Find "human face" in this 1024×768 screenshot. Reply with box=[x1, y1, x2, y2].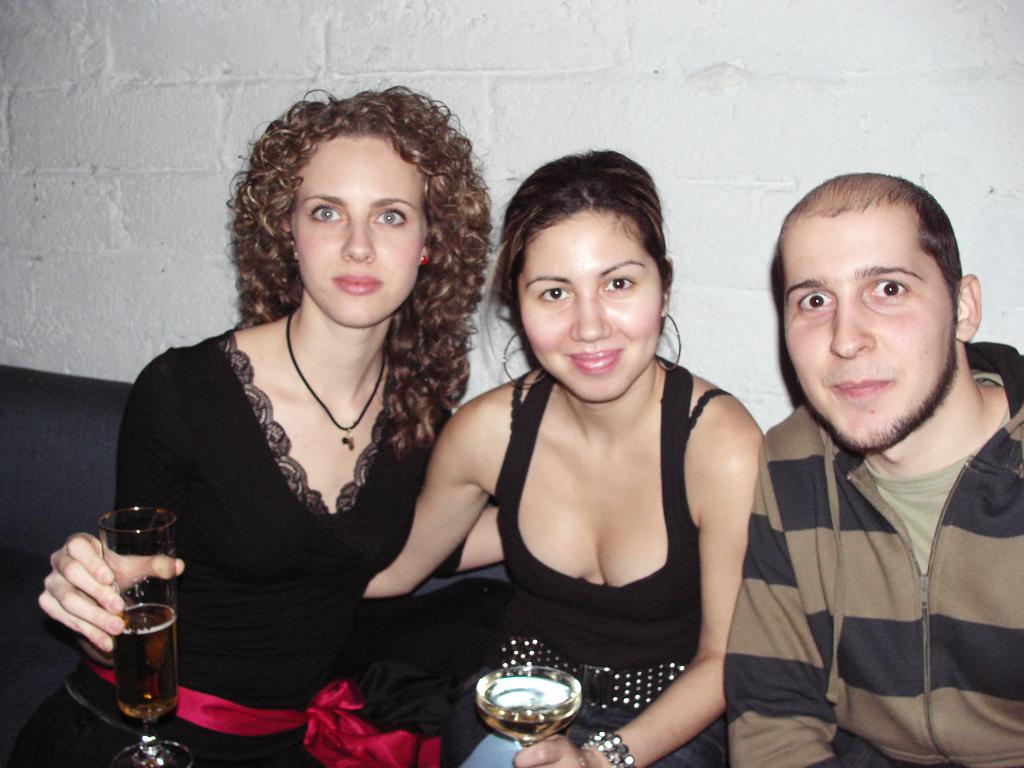
box=[284, 129, 427, 324].
